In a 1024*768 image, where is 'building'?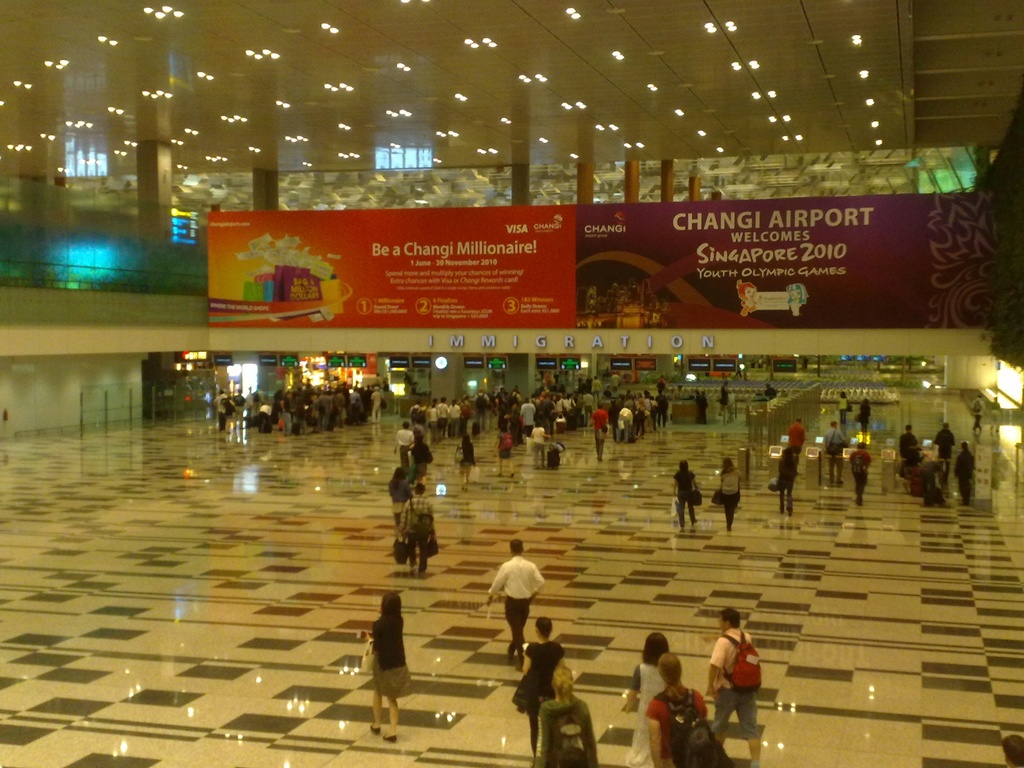
[0,2,1023,767].
